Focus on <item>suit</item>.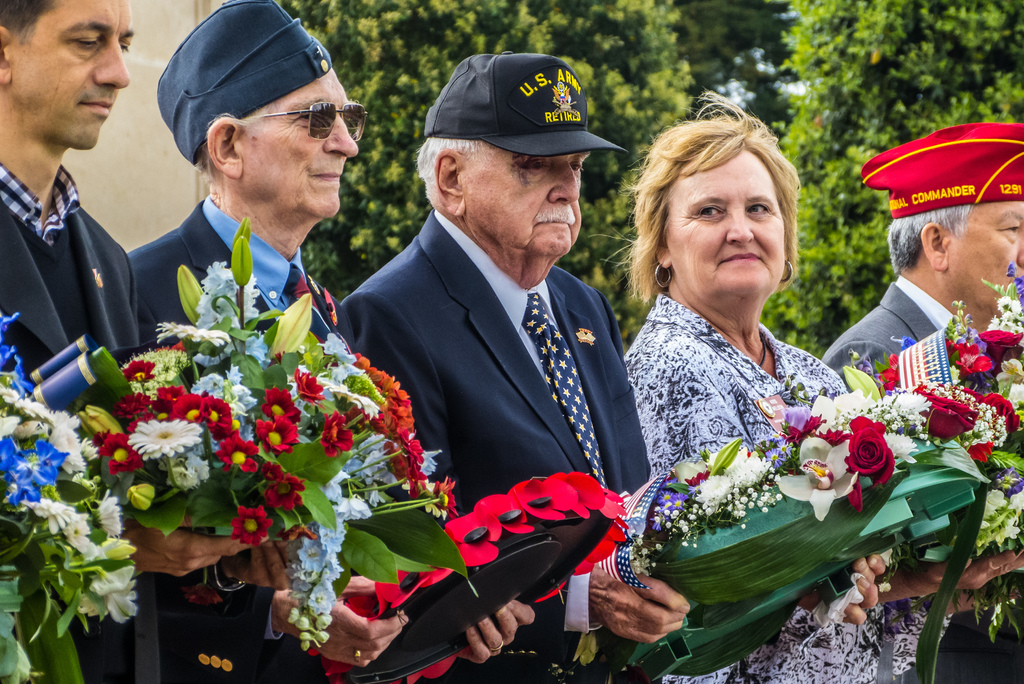
Focused at 120/191/353/683.
